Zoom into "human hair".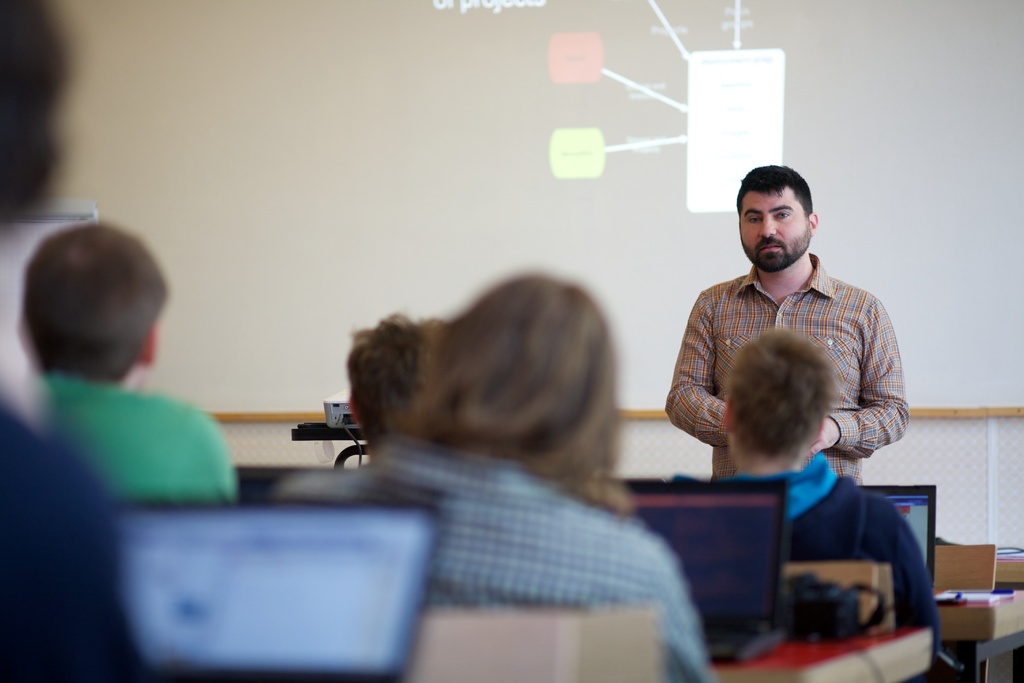
Zoom target: (left=346, top=312, right=440, bottom=442).
